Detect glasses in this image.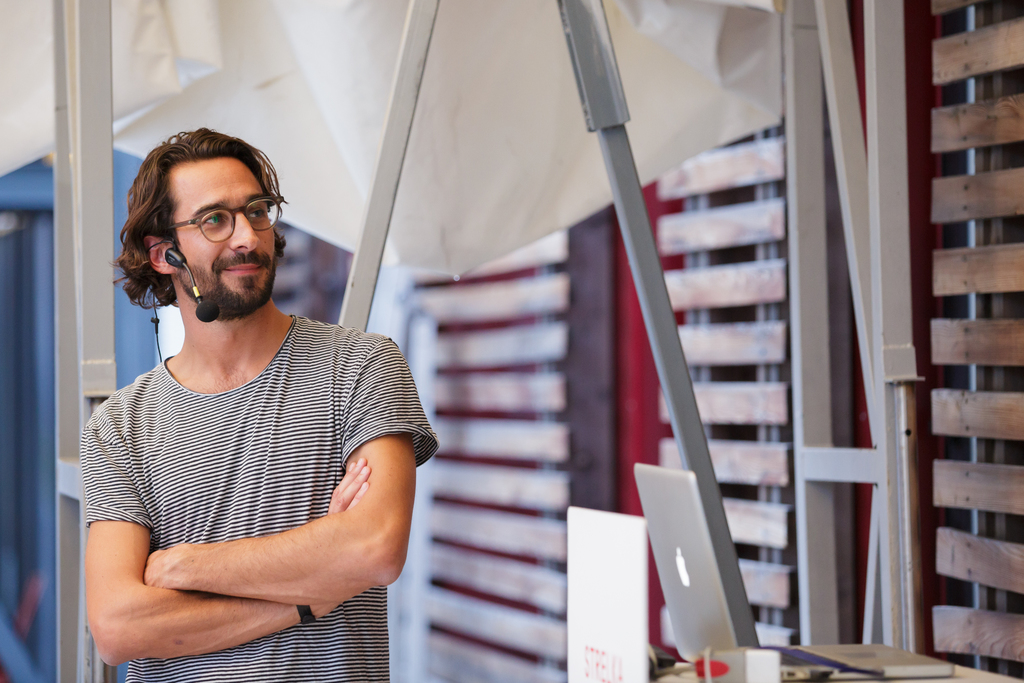
Detection: l=140, t=200, r=274, b=244.
